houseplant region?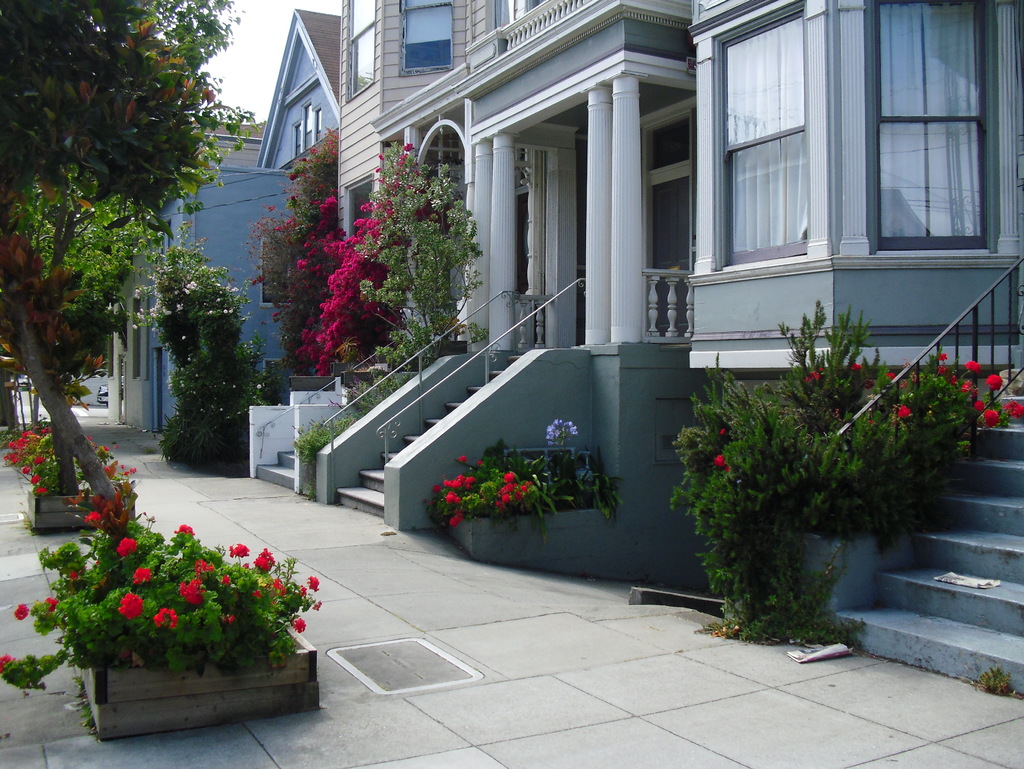
select_region(671, 299, 1023, 612)
